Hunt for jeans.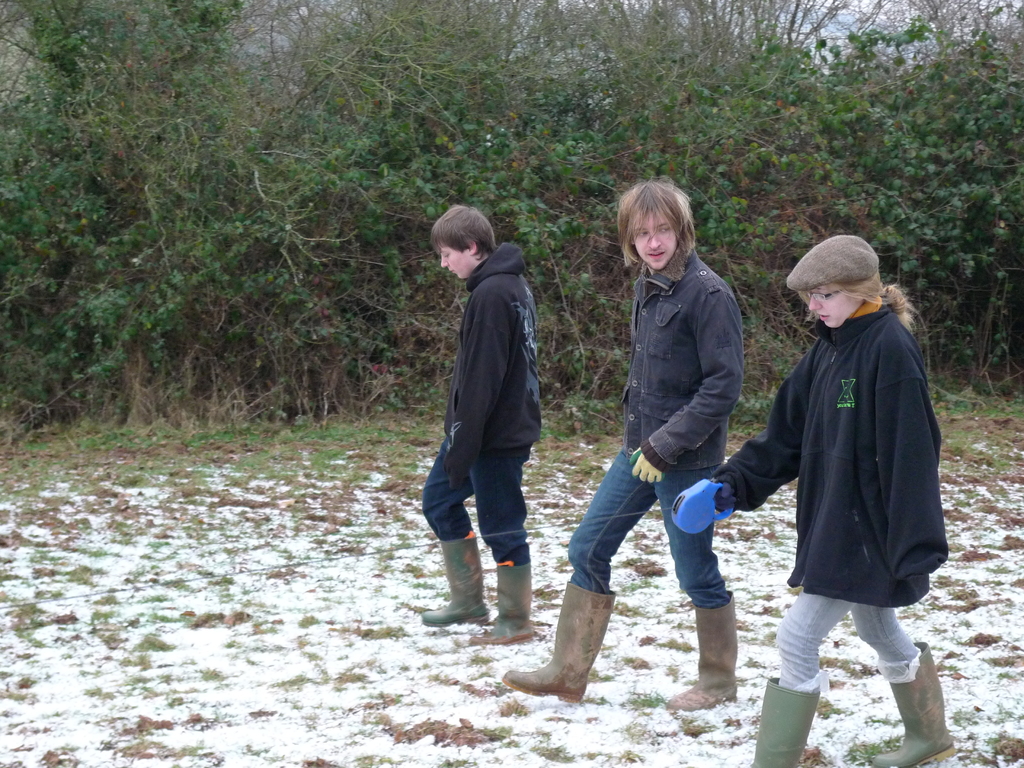
Hunted down at 762, 579, 922, 676.
